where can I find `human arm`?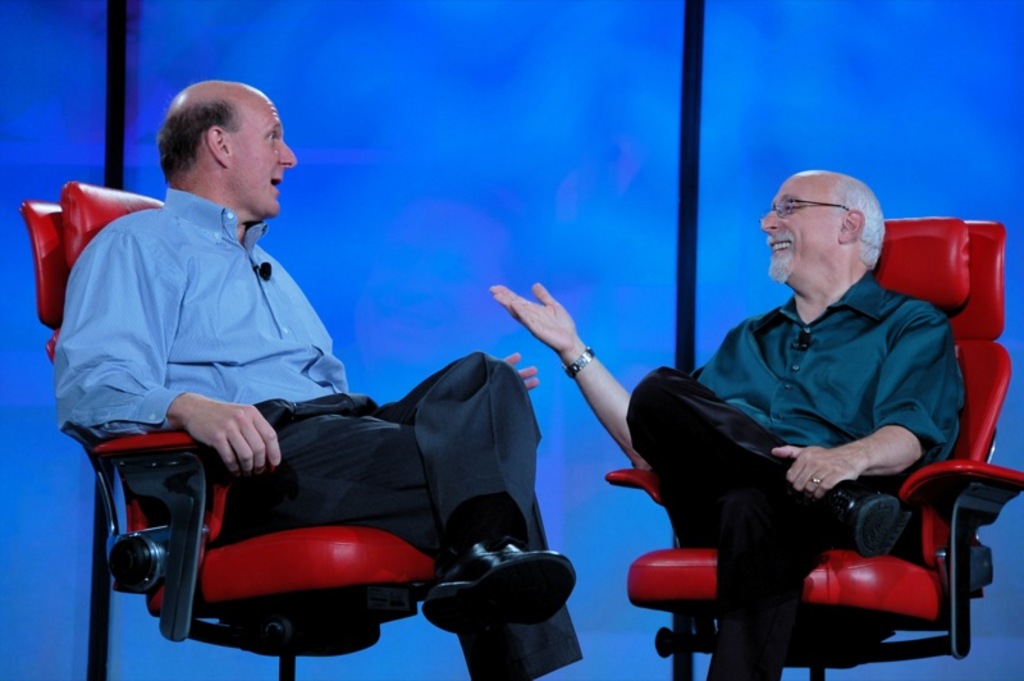
You can find it at bbox(484, 356, 534, 398).
